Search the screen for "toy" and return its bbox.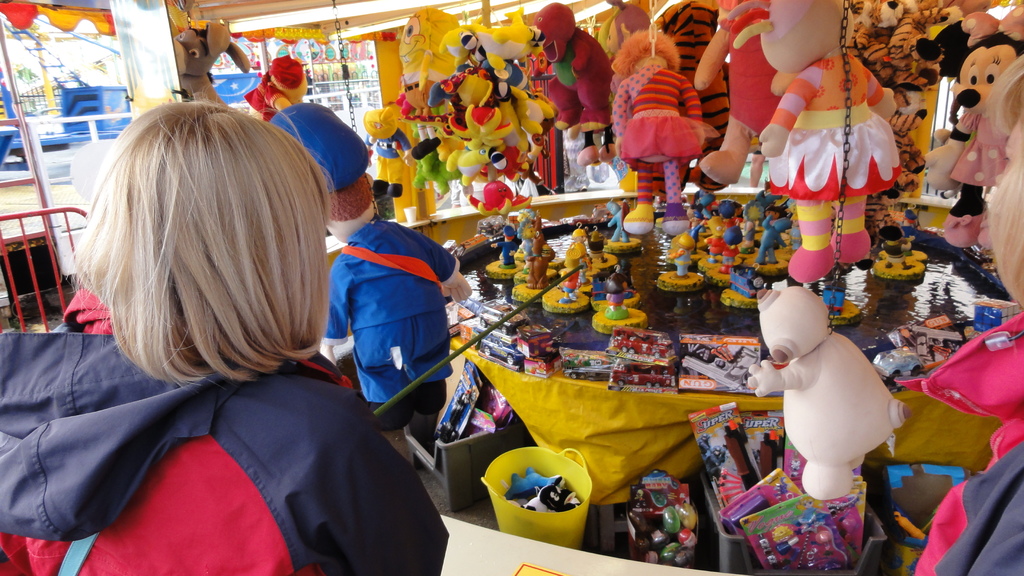
Found: l=746, t=261, r=915, b=525.
